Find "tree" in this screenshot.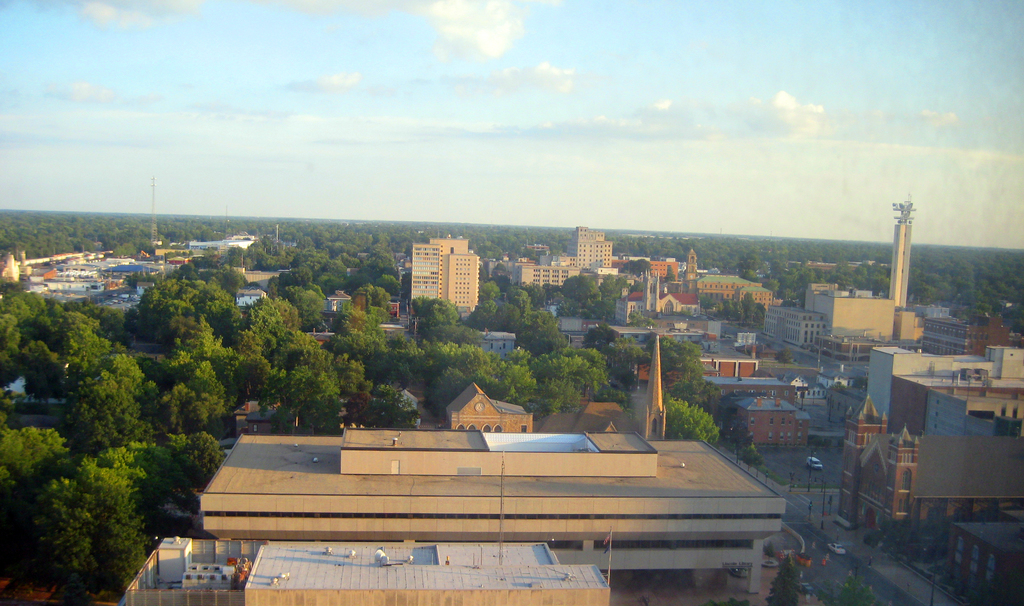
The bounding box for "tree" is (21, 416, 155, 584).
